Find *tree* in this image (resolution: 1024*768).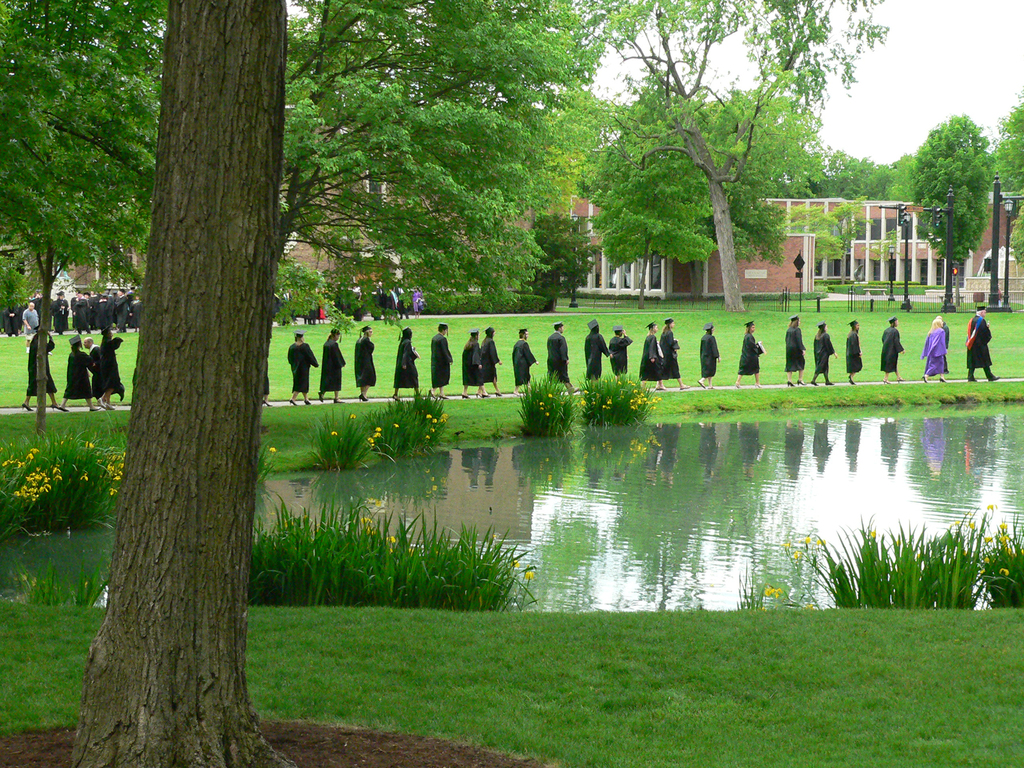
<box>915,88,1011,279</box>.
